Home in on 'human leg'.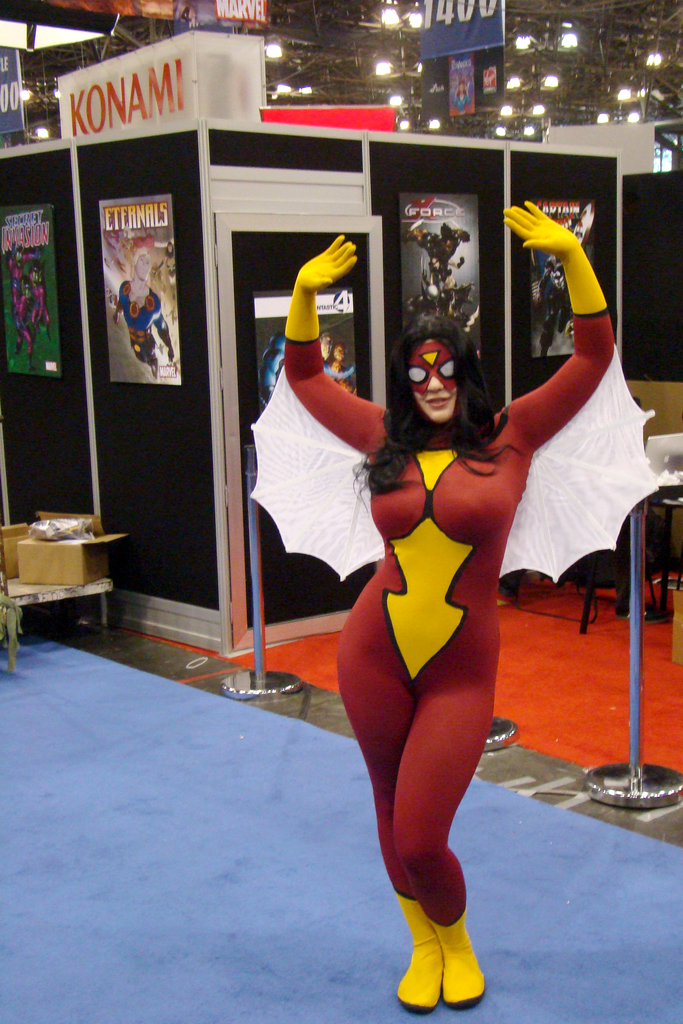
Homed in at {"x1": 131, "y1": 333, "x2": 159, "y2": 378}.
